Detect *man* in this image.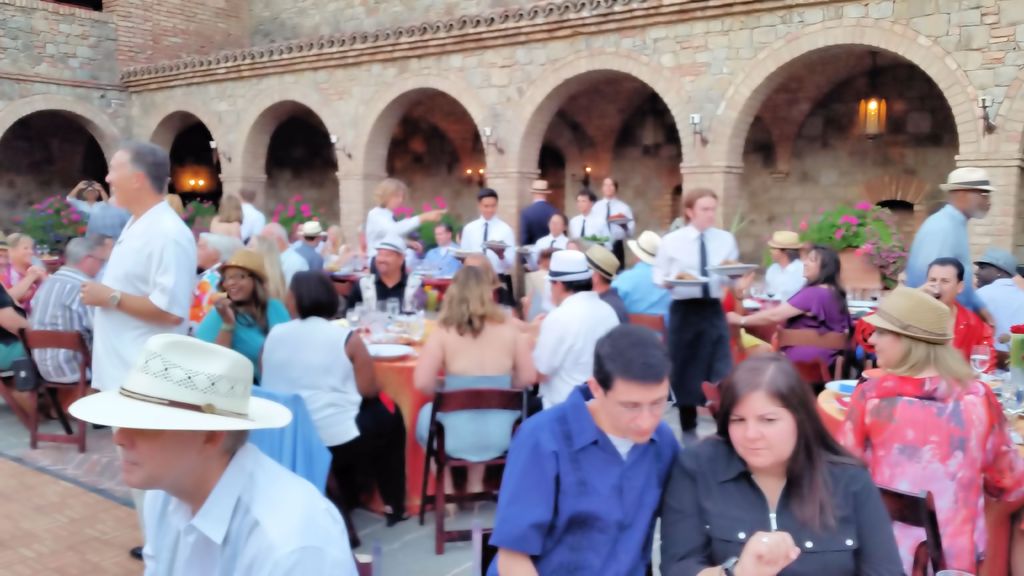
Detection: box(758, 226, 811, 304).
